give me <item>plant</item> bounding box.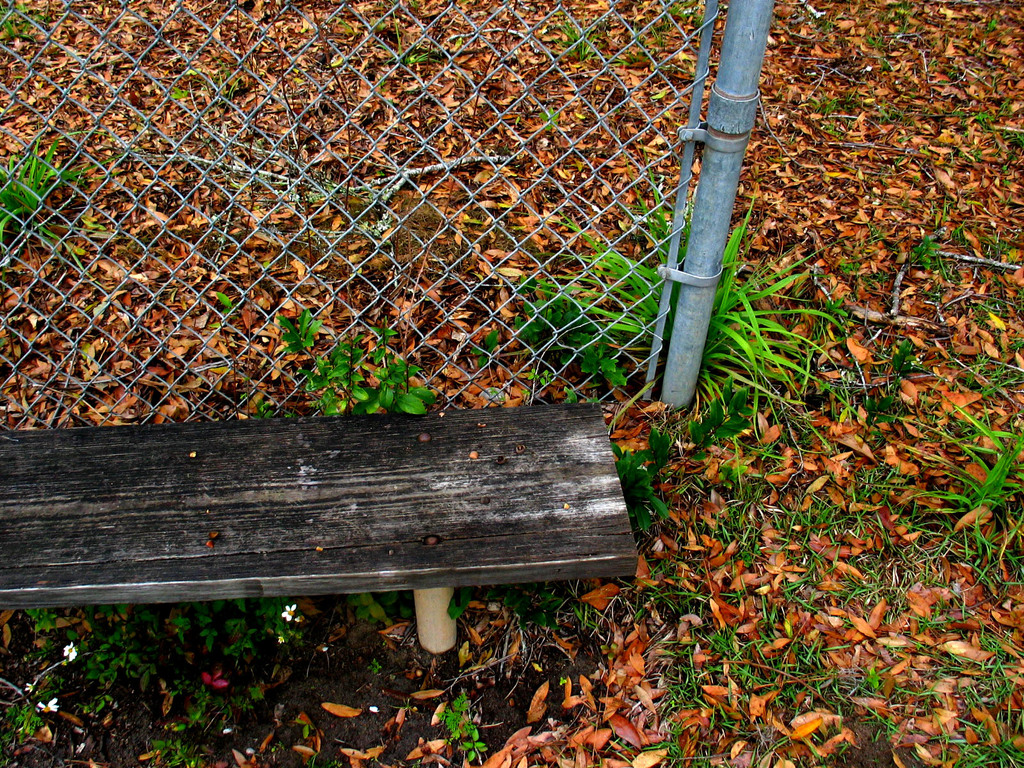
left=603, top=439, right=680, bottom=540.
